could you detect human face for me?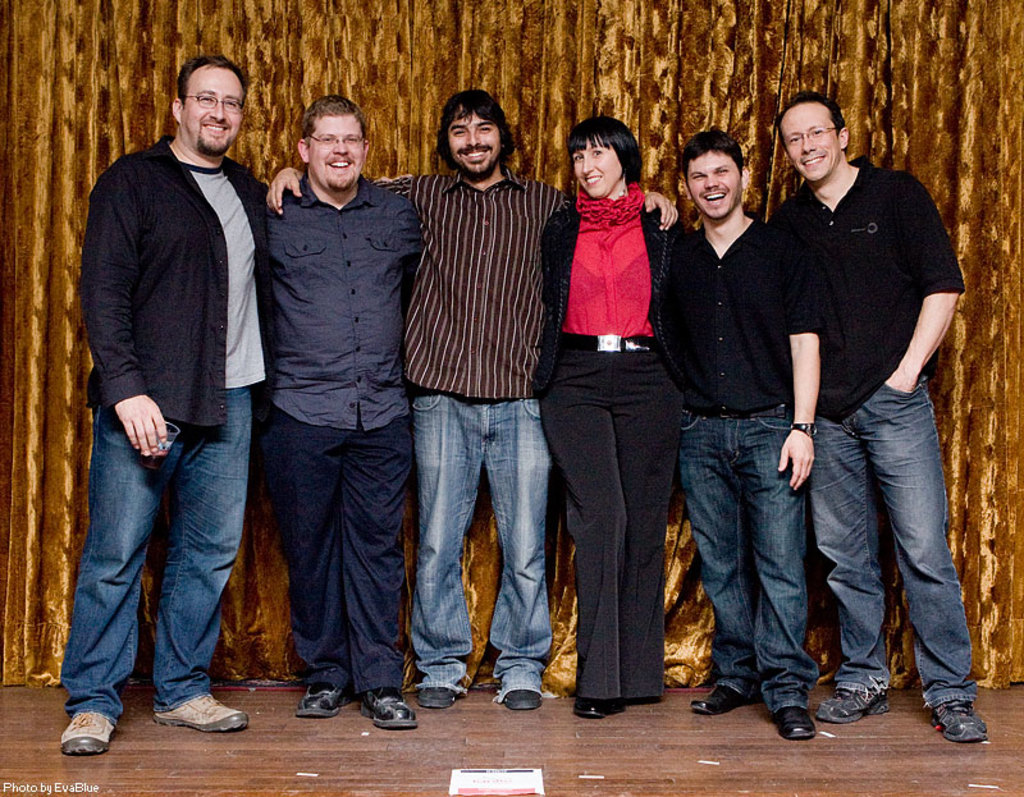
Detection result: 310,114,364,189.
